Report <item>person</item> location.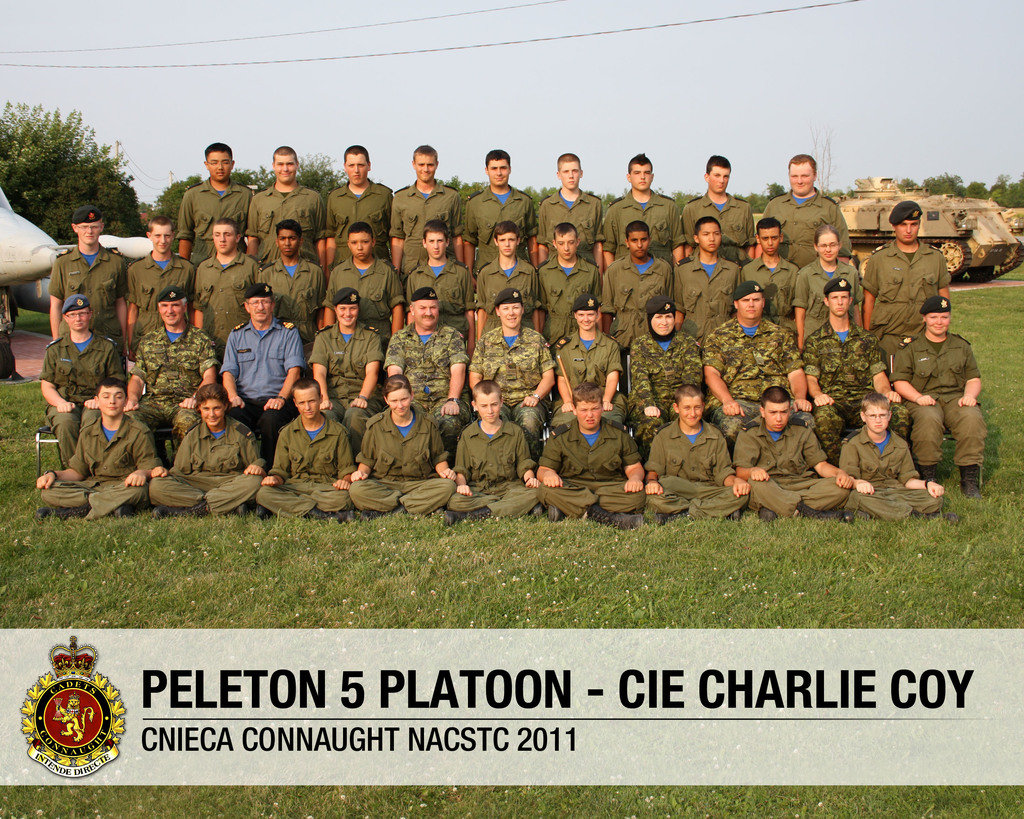
Report: 648 382 751 524.
